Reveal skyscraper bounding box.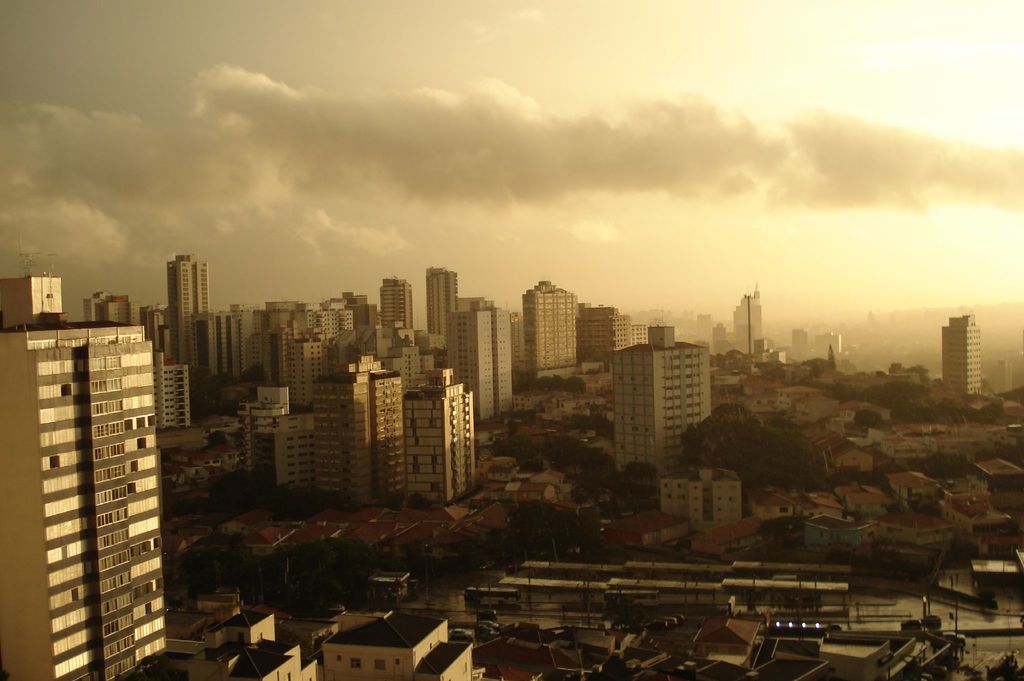
Revealed: bbox(531, 277, 580, 376).
